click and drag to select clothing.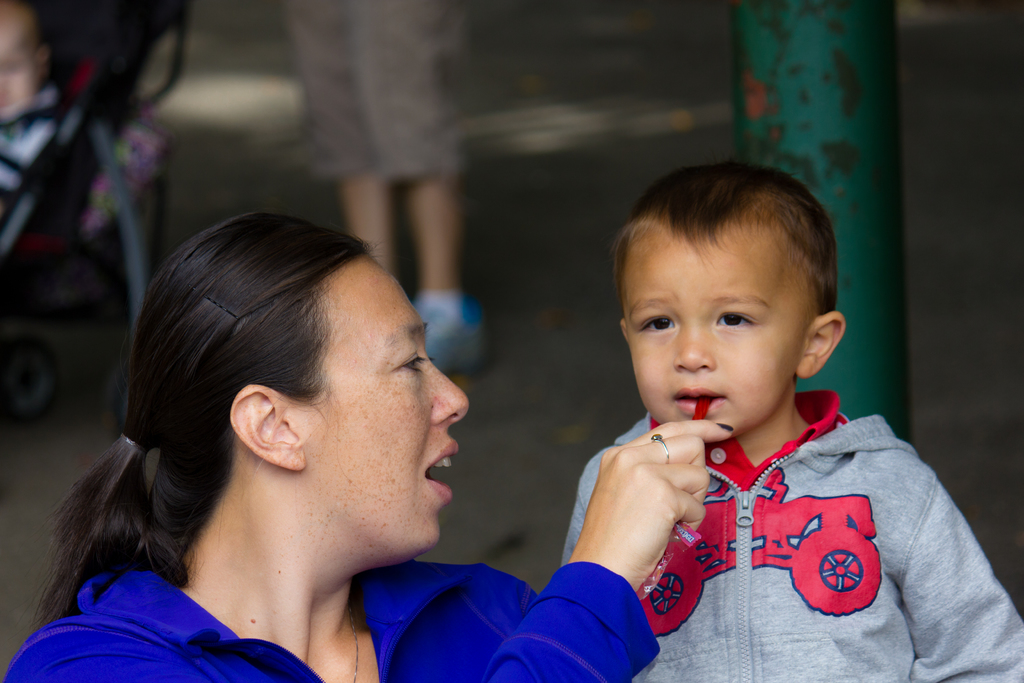
Selection: [left=556, top=371, right=970, bottom=664].
